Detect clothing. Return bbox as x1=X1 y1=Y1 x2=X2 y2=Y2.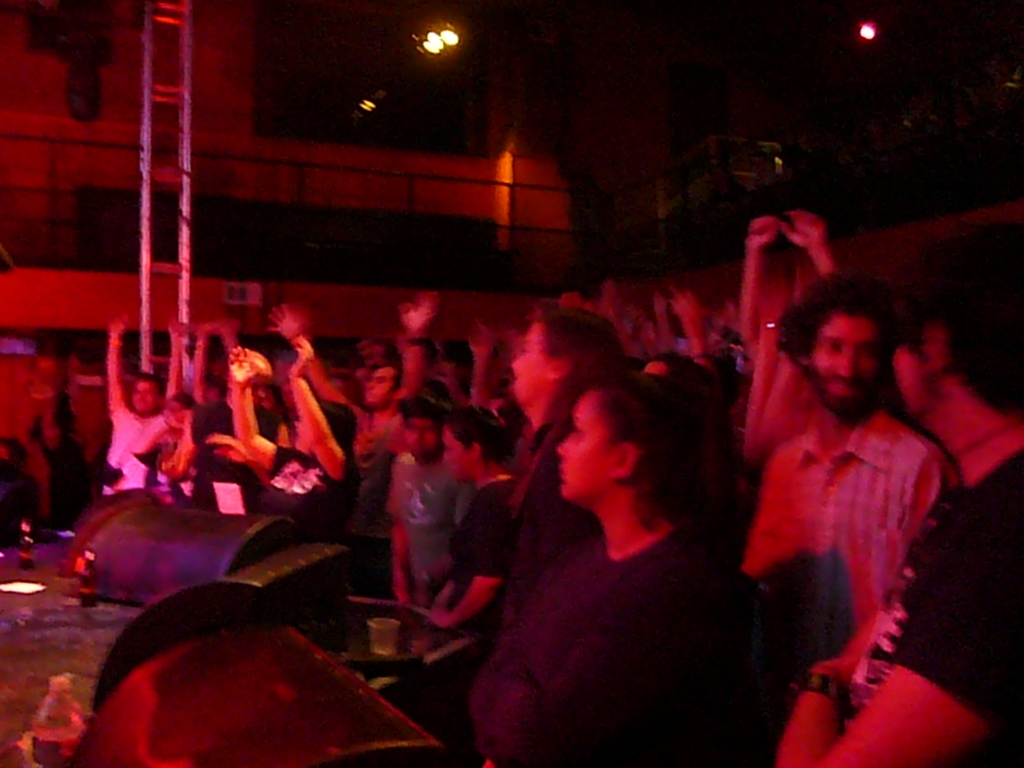
x1=270 y1=446 x2=350 y2=534.
